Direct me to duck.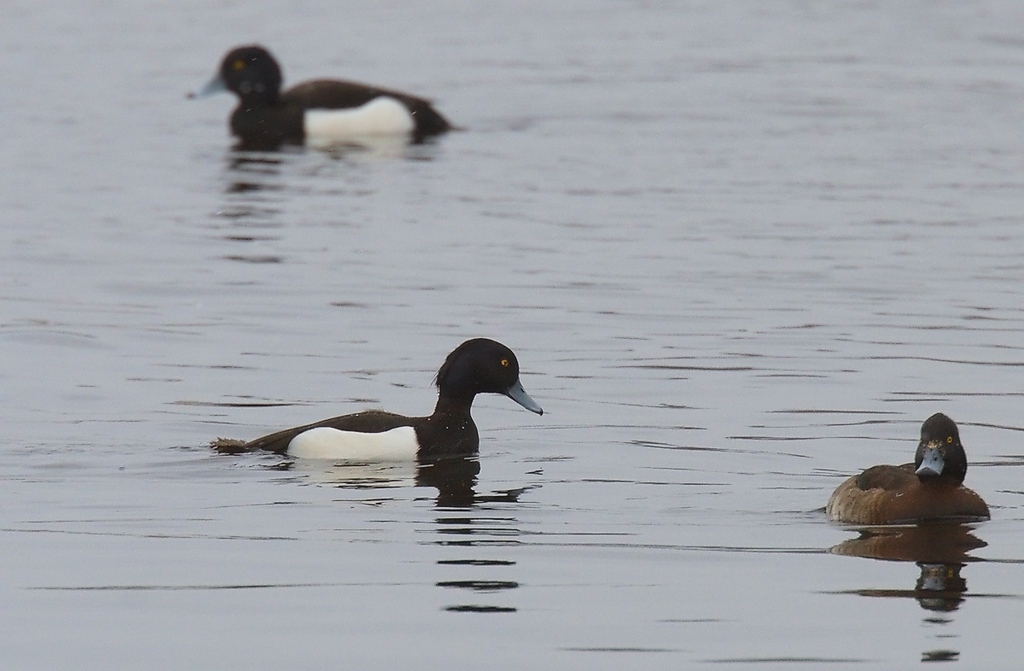
Direction: 218, 328, 566, 478.
